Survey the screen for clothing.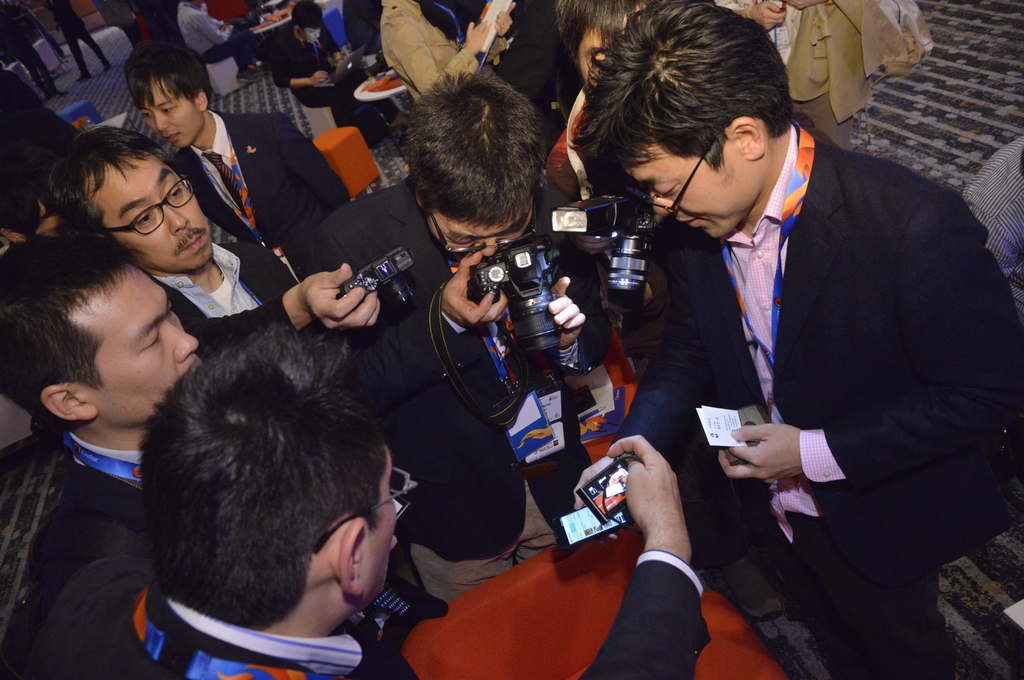
Survey found: crop(783, 0, 896, 122).
